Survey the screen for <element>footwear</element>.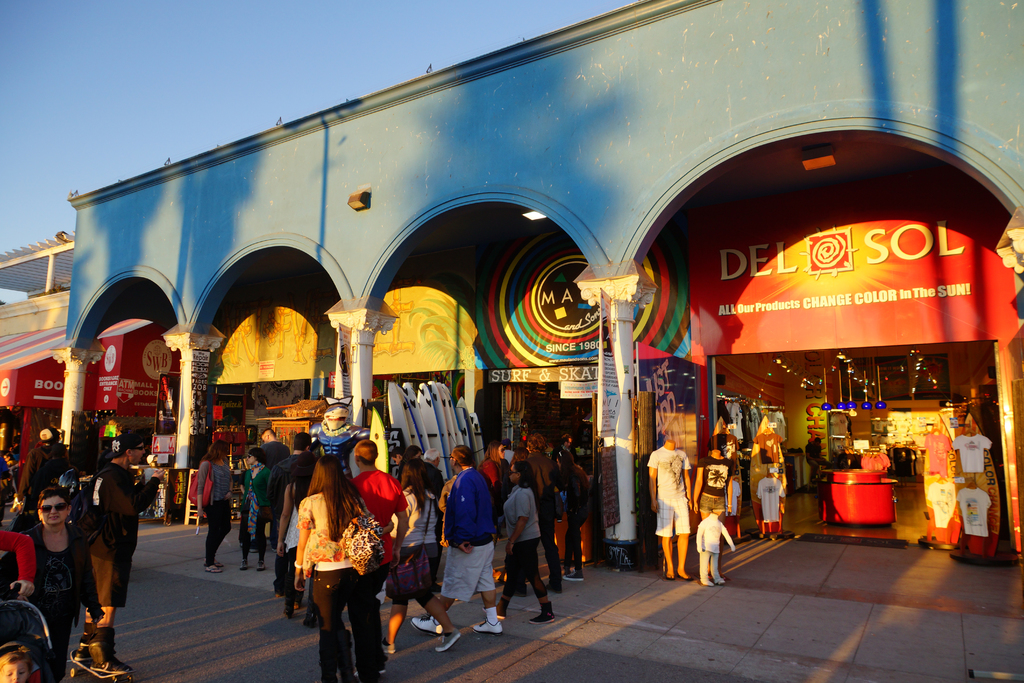
Survey found: rect(563, 570, 580, 582).
